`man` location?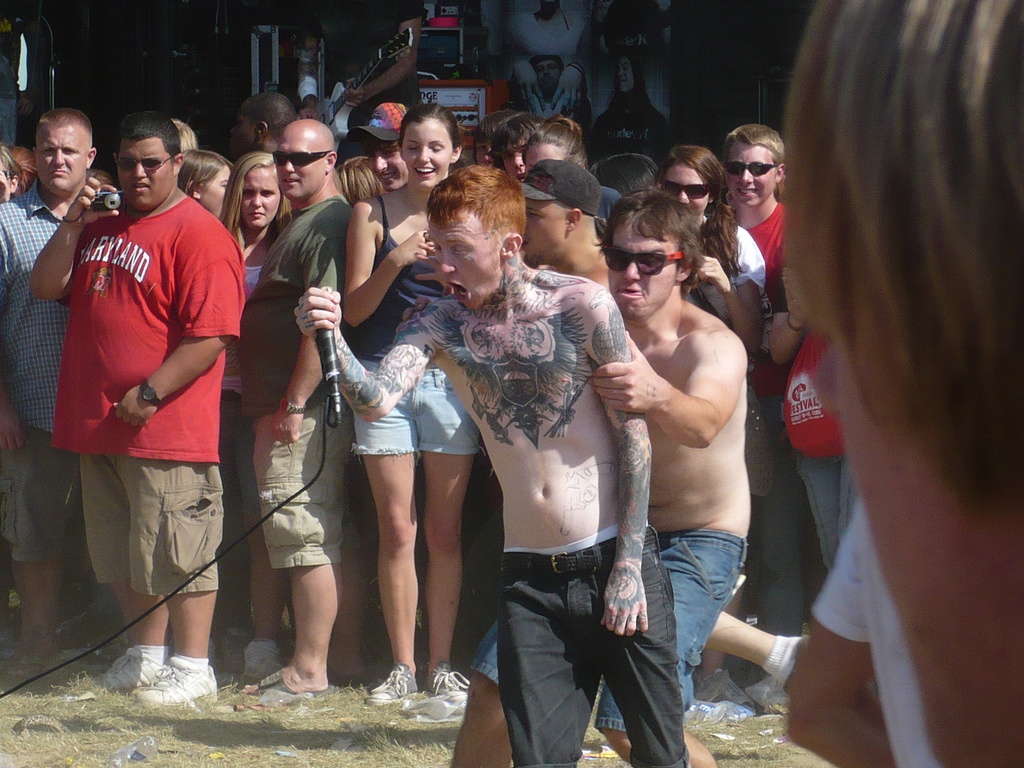
<box>450,191,750,767</box>
